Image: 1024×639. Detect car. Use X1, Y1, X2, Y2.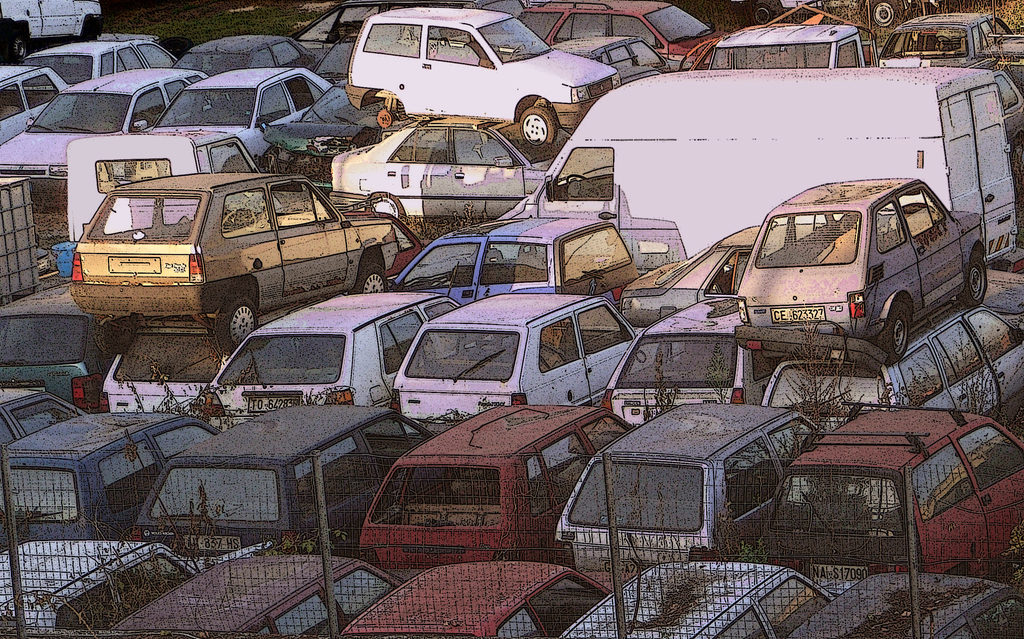
554, 401, 828, 590.
